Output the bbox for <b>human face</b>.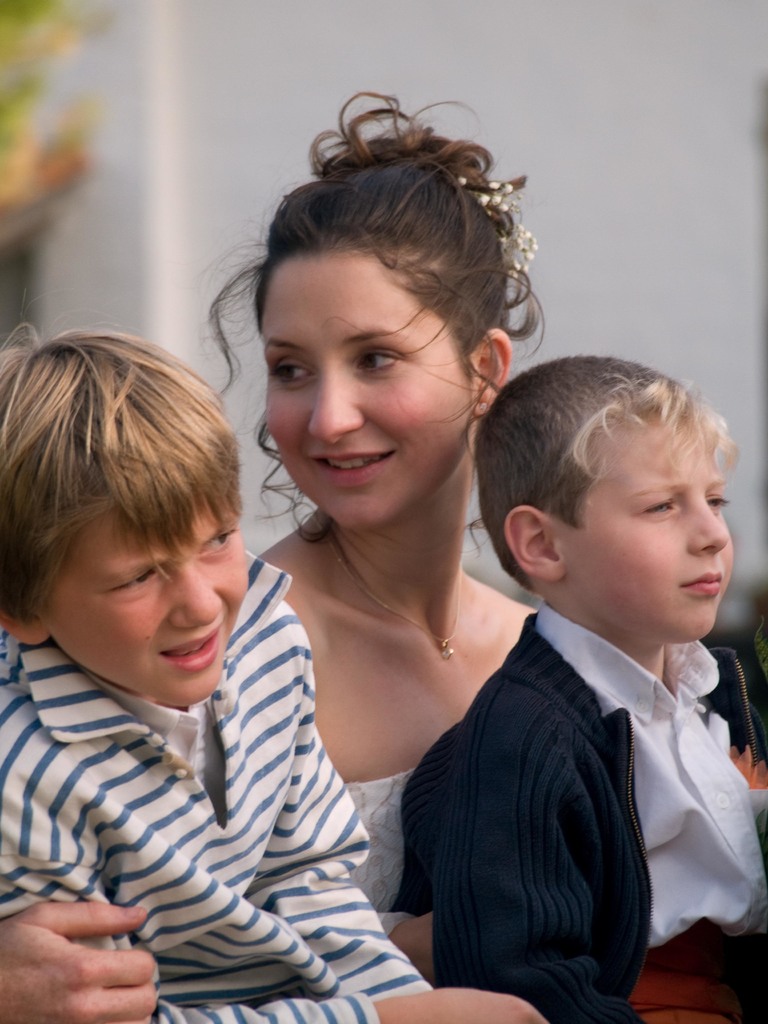
558 417 733 641.
